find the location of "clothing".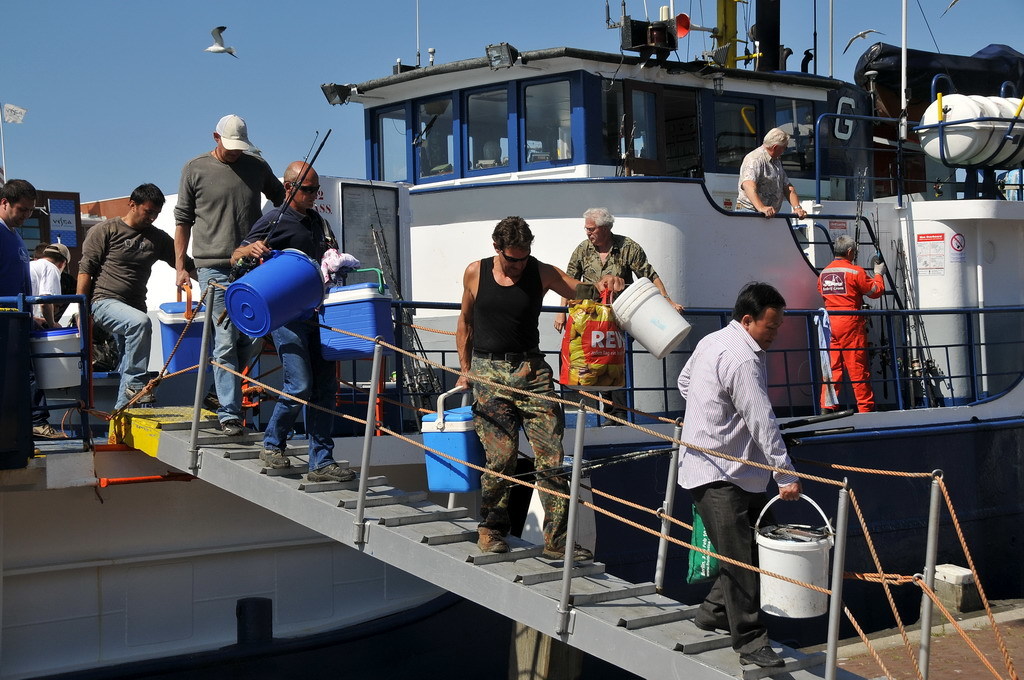
Location: locate(817, 259, 883, 408).
